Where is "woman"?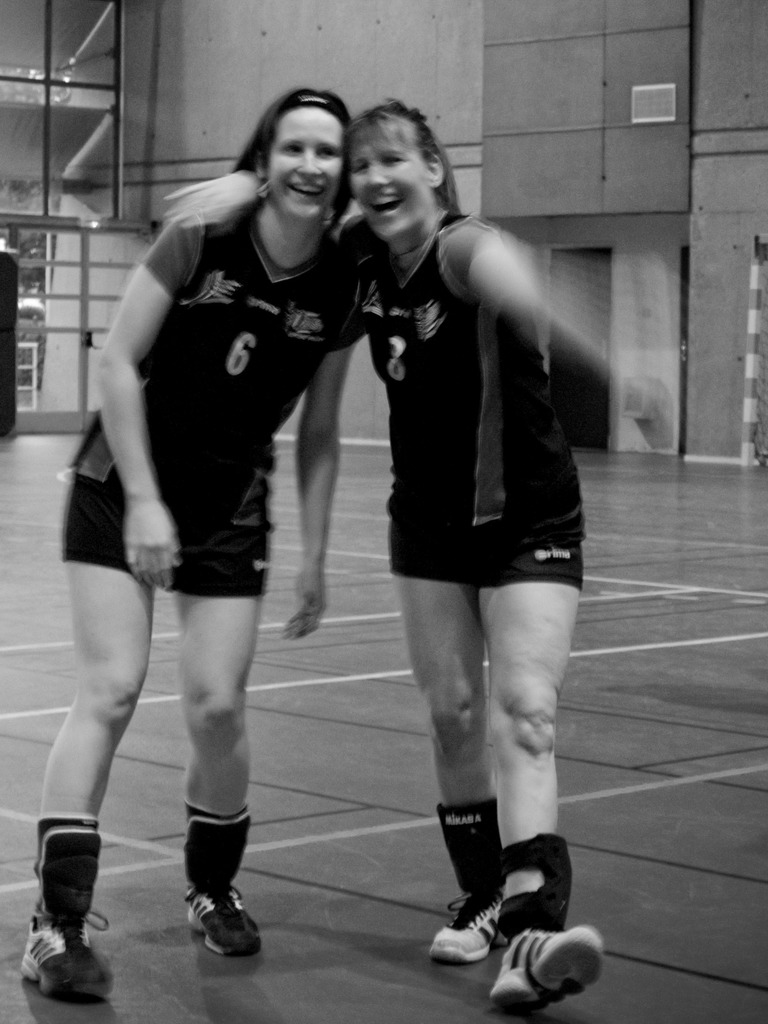
Rect(11, 79, 376, 1012).
